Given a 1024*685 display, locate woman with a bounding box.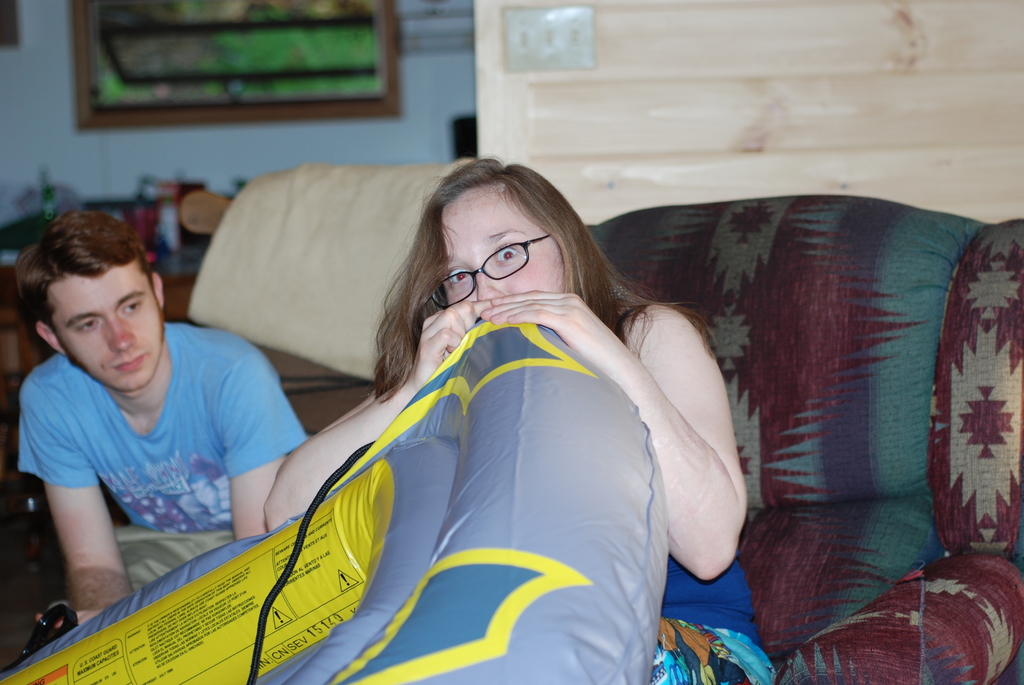
Located: <bbox>203, 119, 900, 680</bbox>.
